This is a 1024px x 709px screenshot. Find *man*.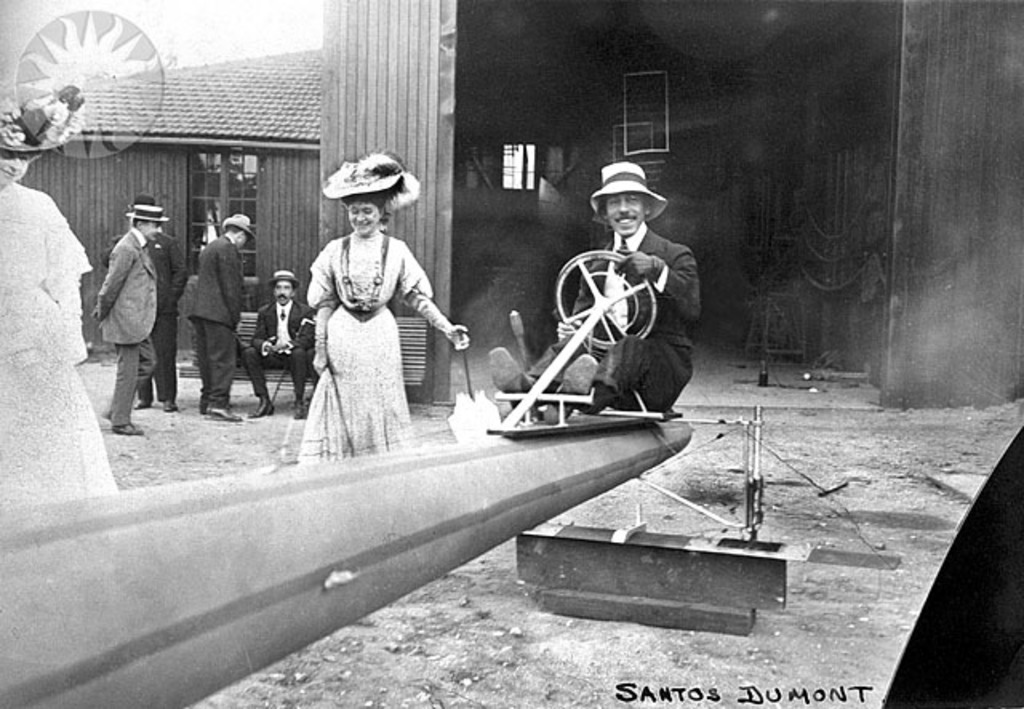
Bounding box: x1=187, y1=213, x2=256, y2=424.
